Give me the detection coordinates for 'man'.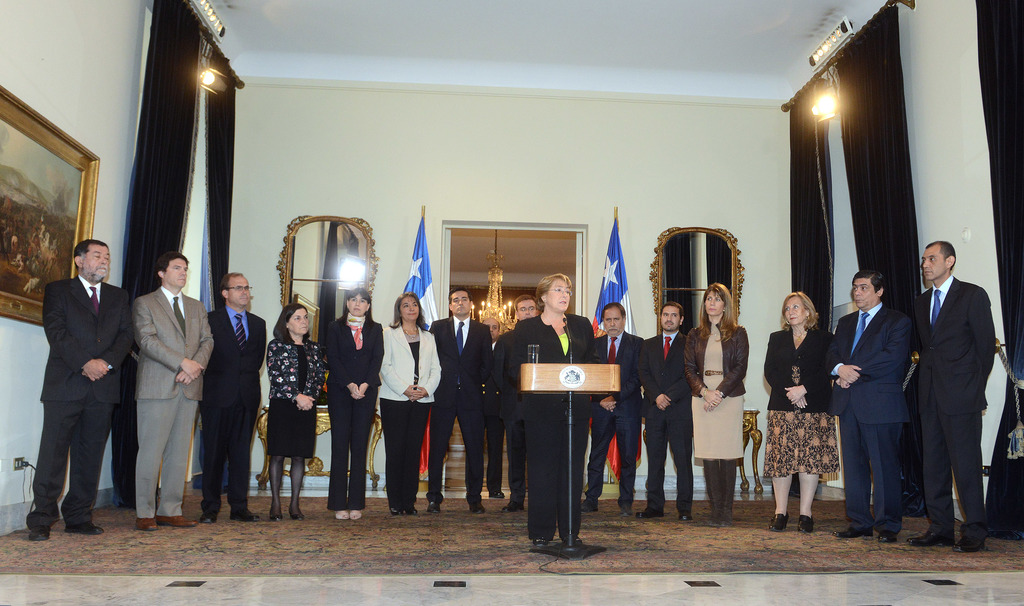
x1=818 y1=267 x2=913 y2=548.
